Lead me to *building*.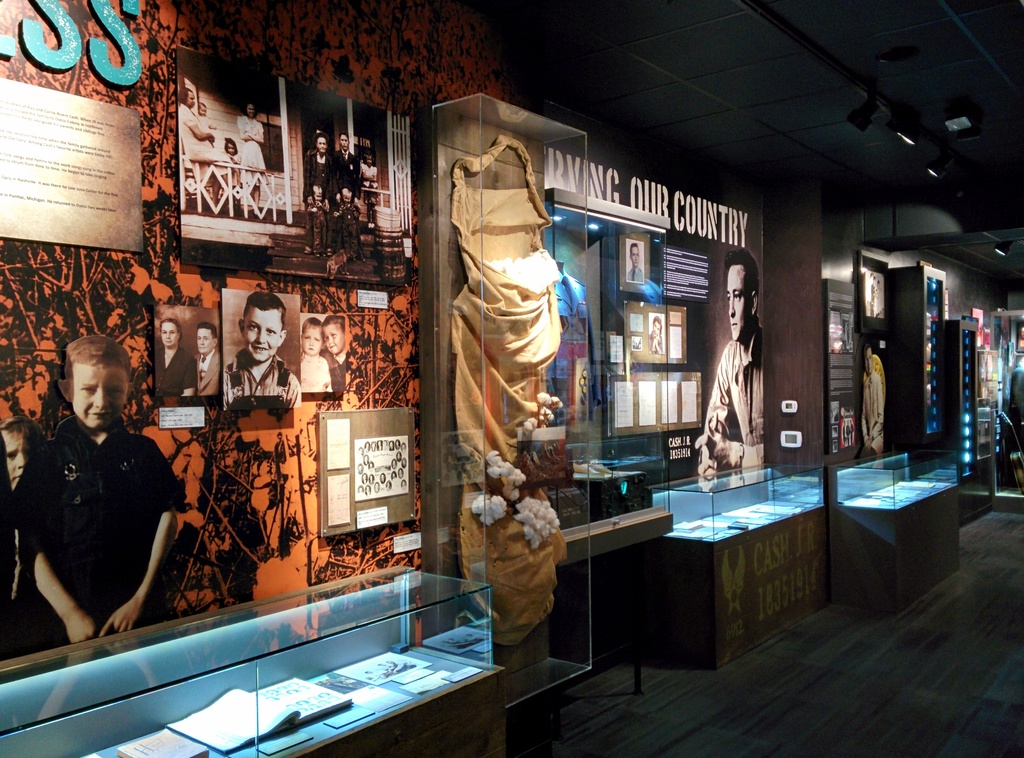
Lead to box=[4, 0, 1022, 757].
